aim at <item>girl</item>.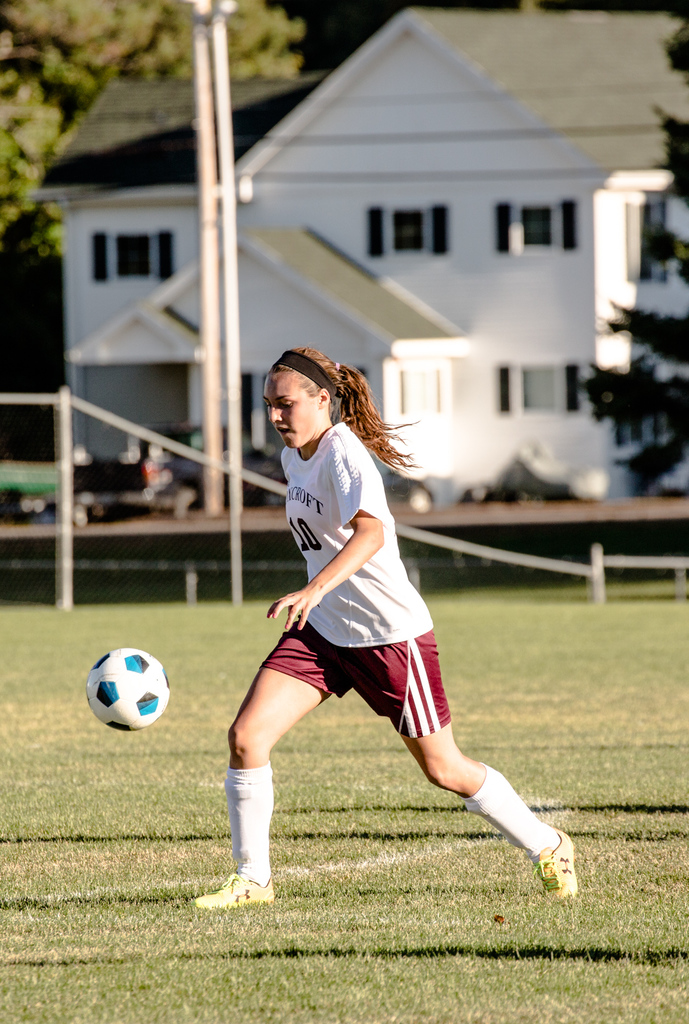
Aimed at box(182, 347, 578, 910).
